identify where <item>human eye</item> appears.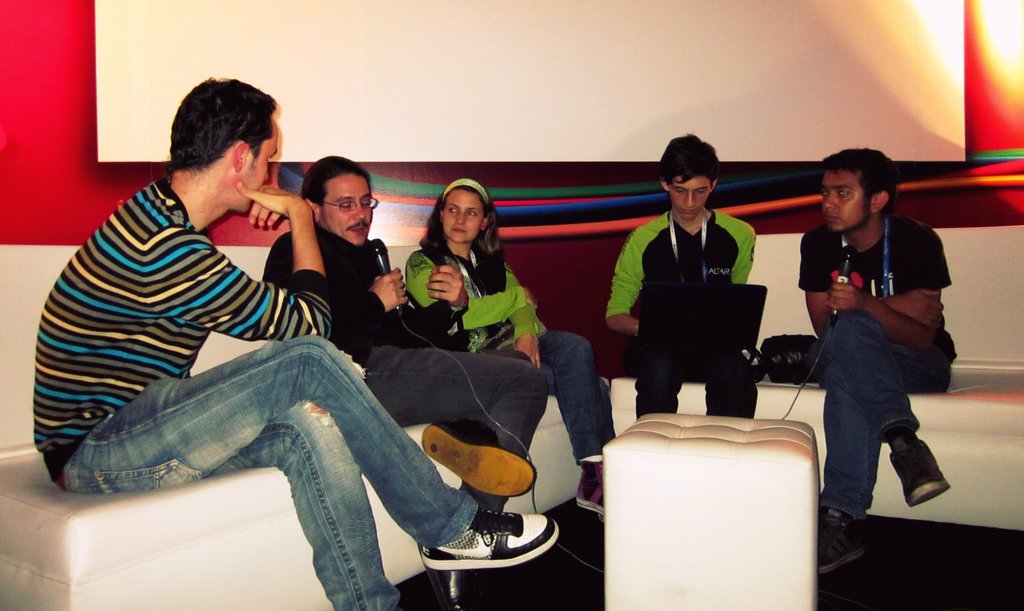
Appears at [467,209,479,216].
